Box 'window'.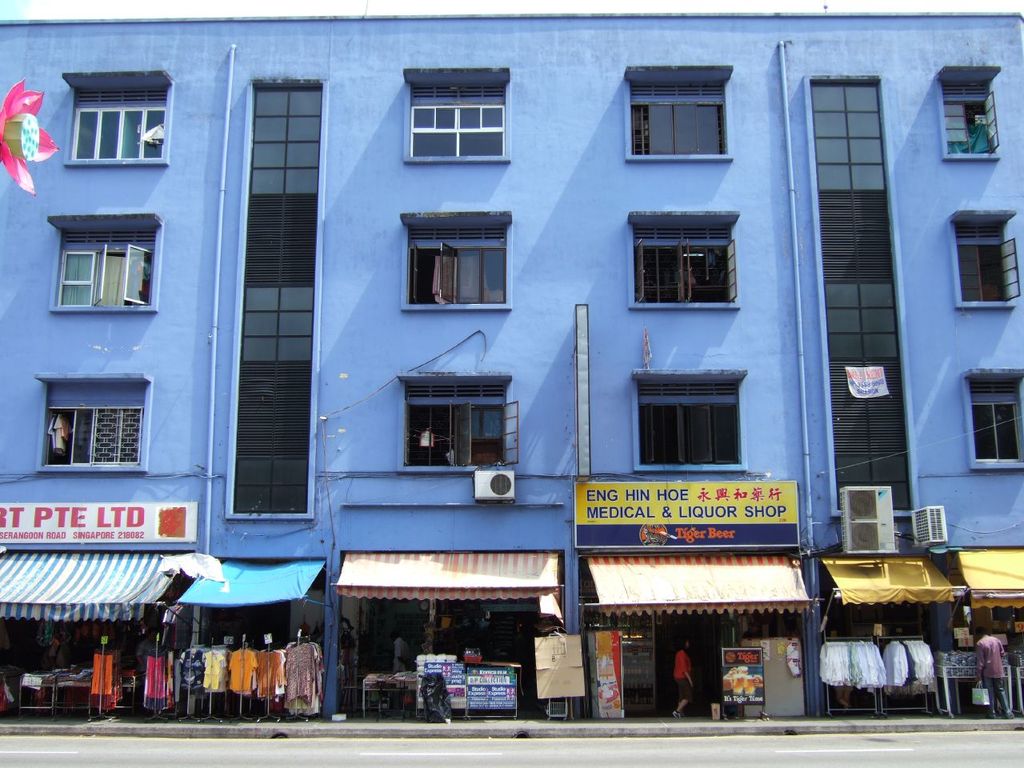
[left=50, top=220, right=157, bottom=314].
